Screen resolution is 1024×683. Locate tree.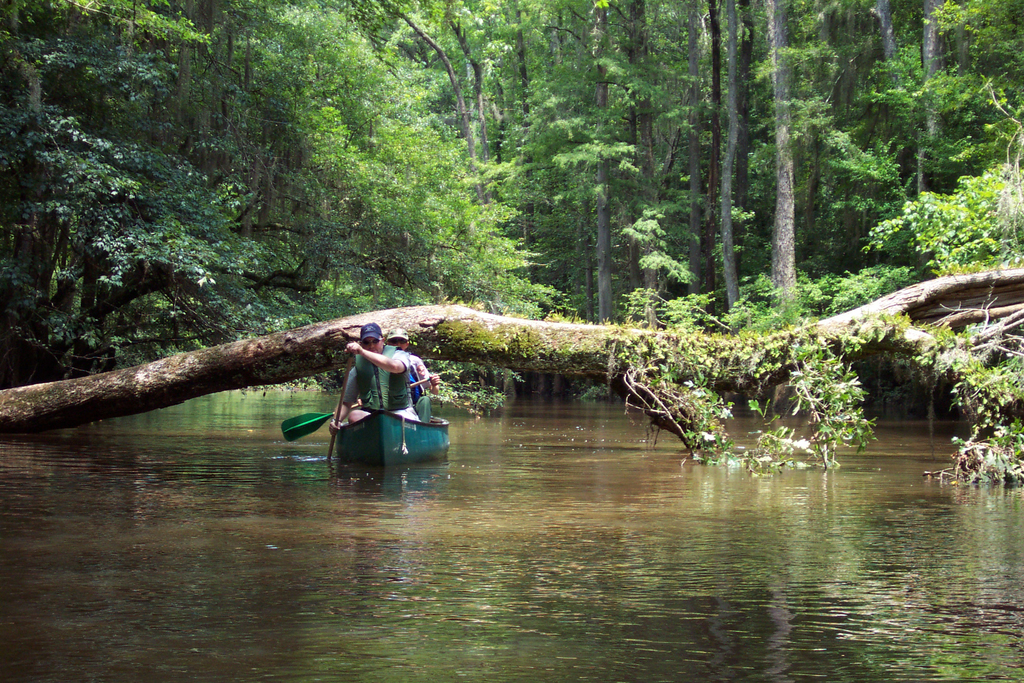
<bbox>0, 273, 1023, 491</bbox>.
